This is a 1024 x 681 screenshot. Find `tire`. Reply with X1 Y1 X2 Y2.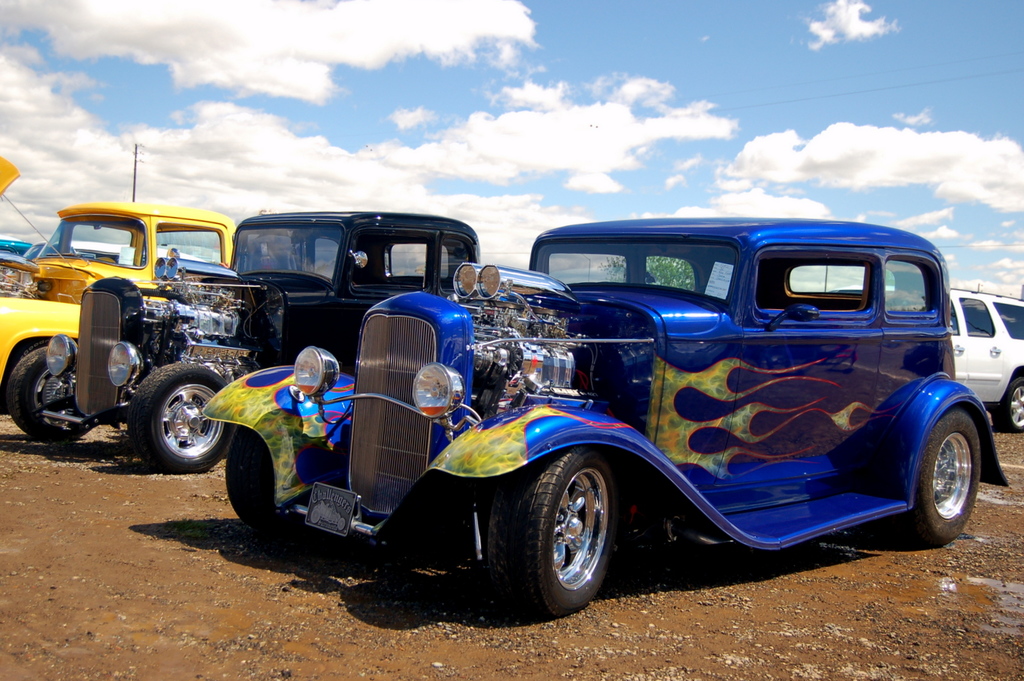
904 408 980 545.
